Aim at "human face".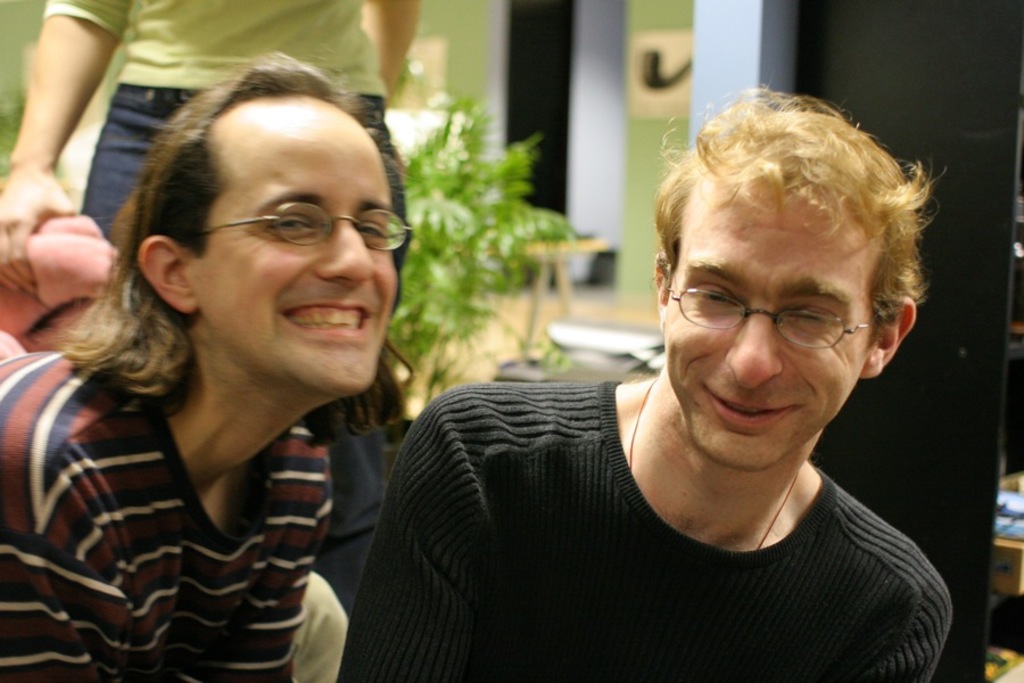
Aimed at [left=195, top=90, right=395, bottom=381].
